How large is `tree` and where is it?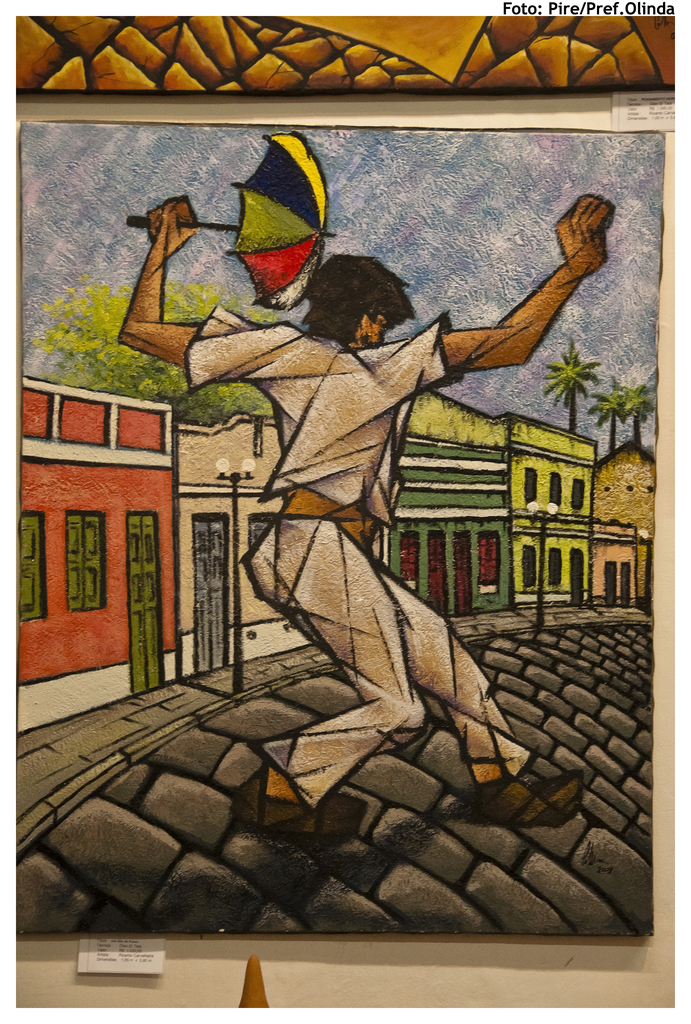
Bounding box: {"x1": 535, "y1": 340, "x2": 604, "y2": 433}.
